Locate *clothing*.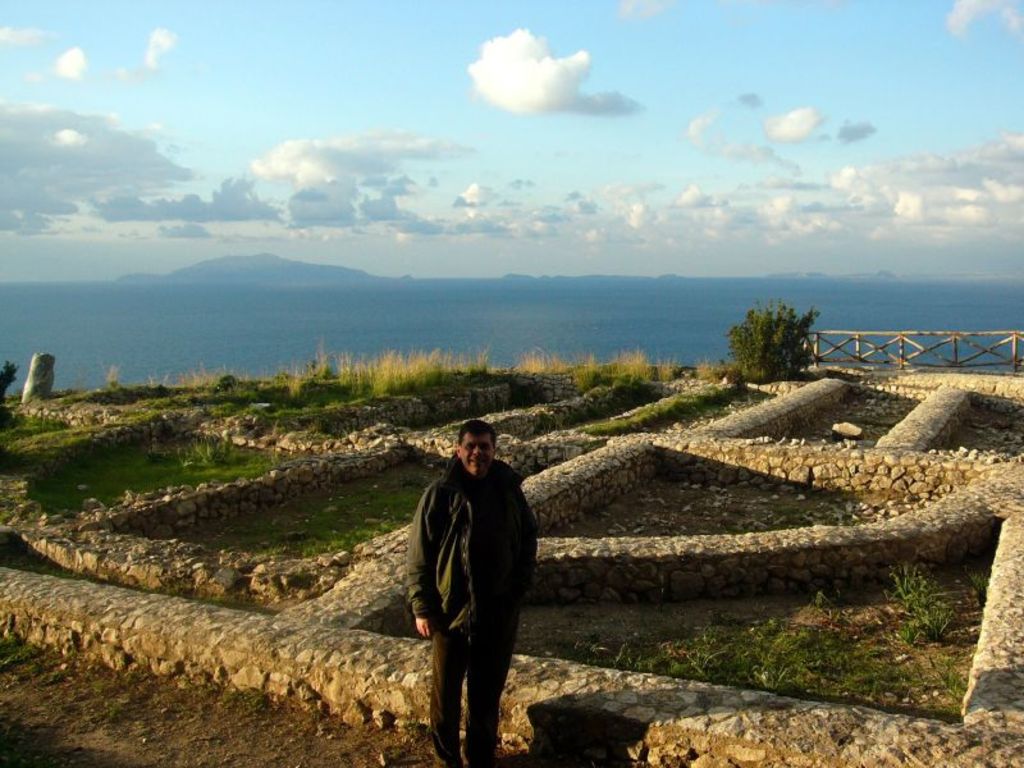
Bounding box: Rect(402, 454, 539, 763).
